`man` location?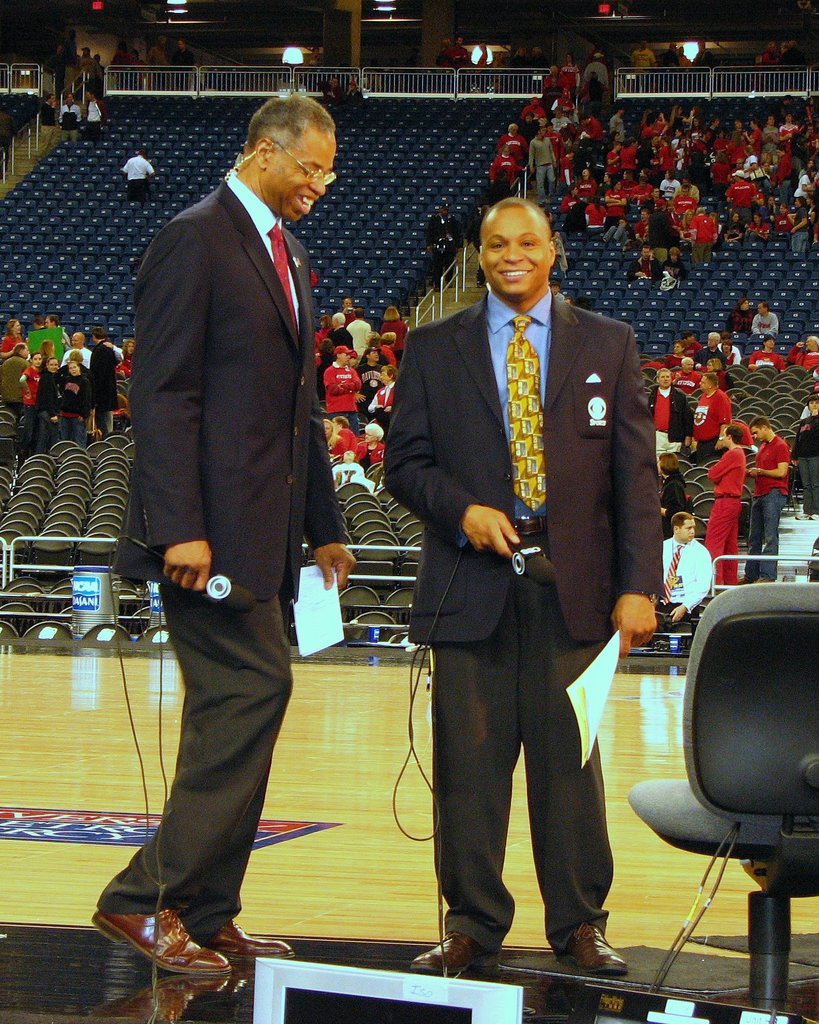
<bbox>323, 309, 351, 353</bbox>
